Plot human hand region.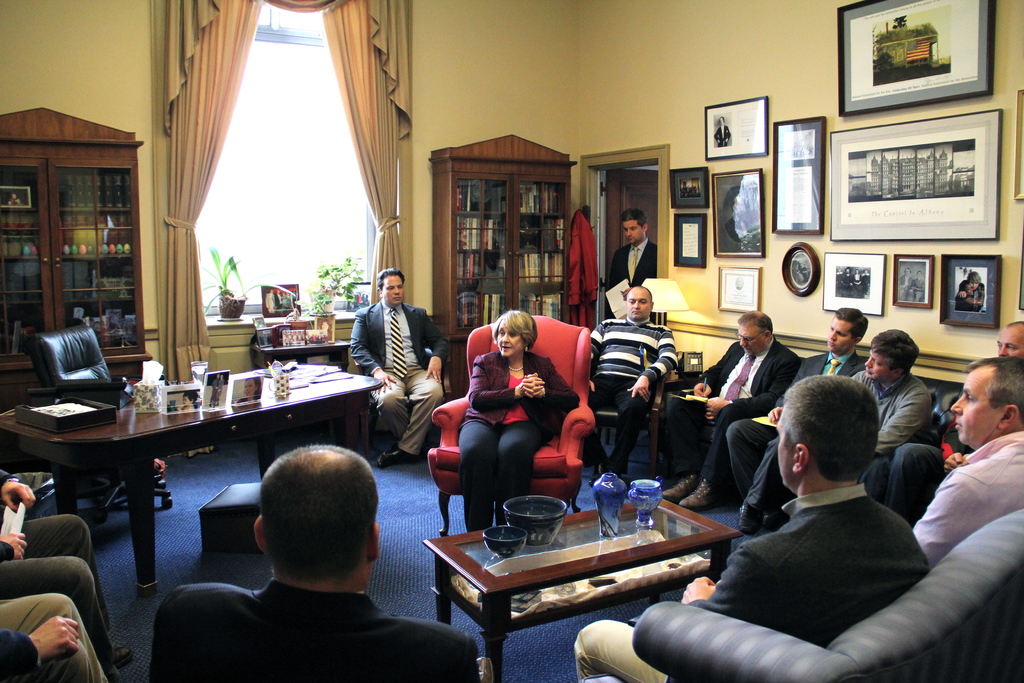
Plotted at {"left": 767, "top": 407, "right": 783, "bottom": 423}.
